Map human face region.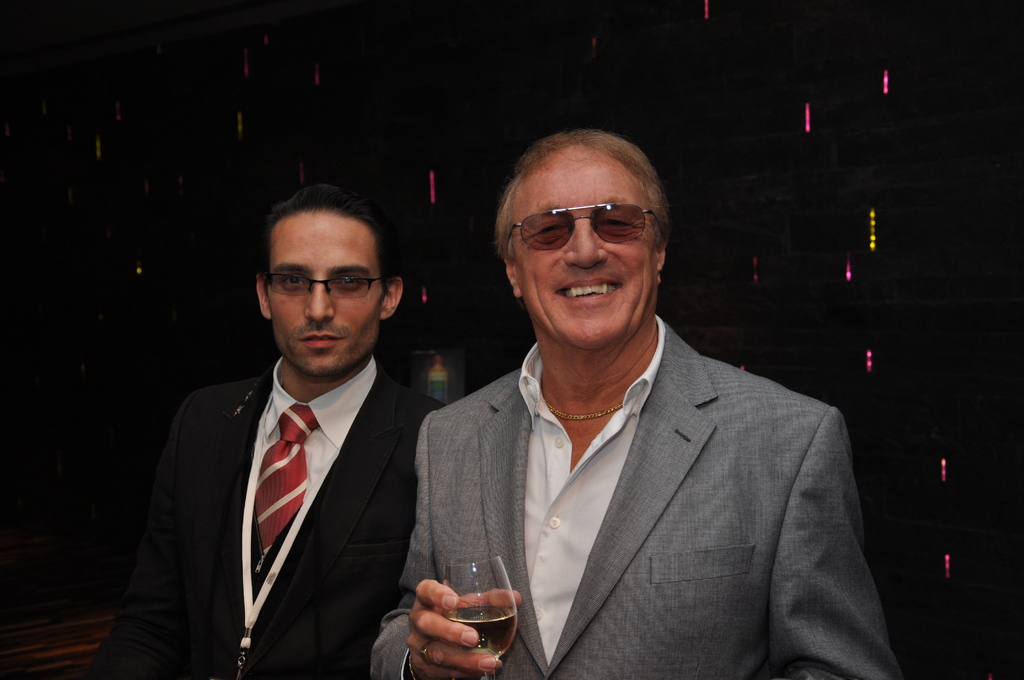
Mapped to 266, 213, 381, 376.
